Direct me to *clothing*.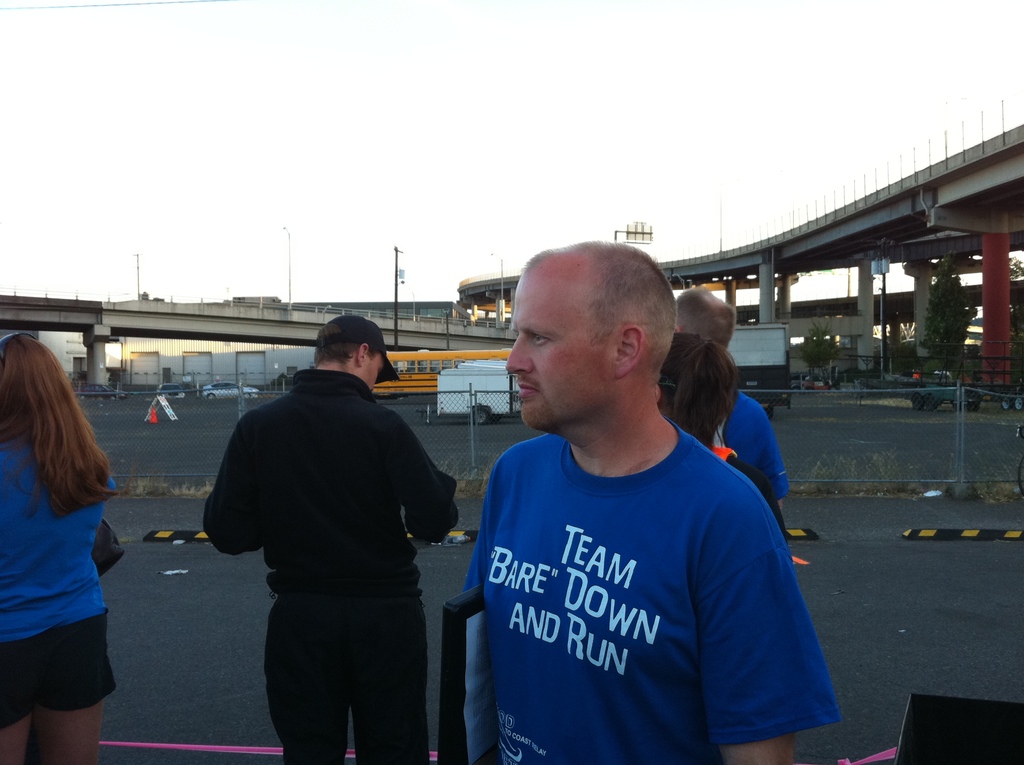
Direction: [0, 439, 119, 721].
